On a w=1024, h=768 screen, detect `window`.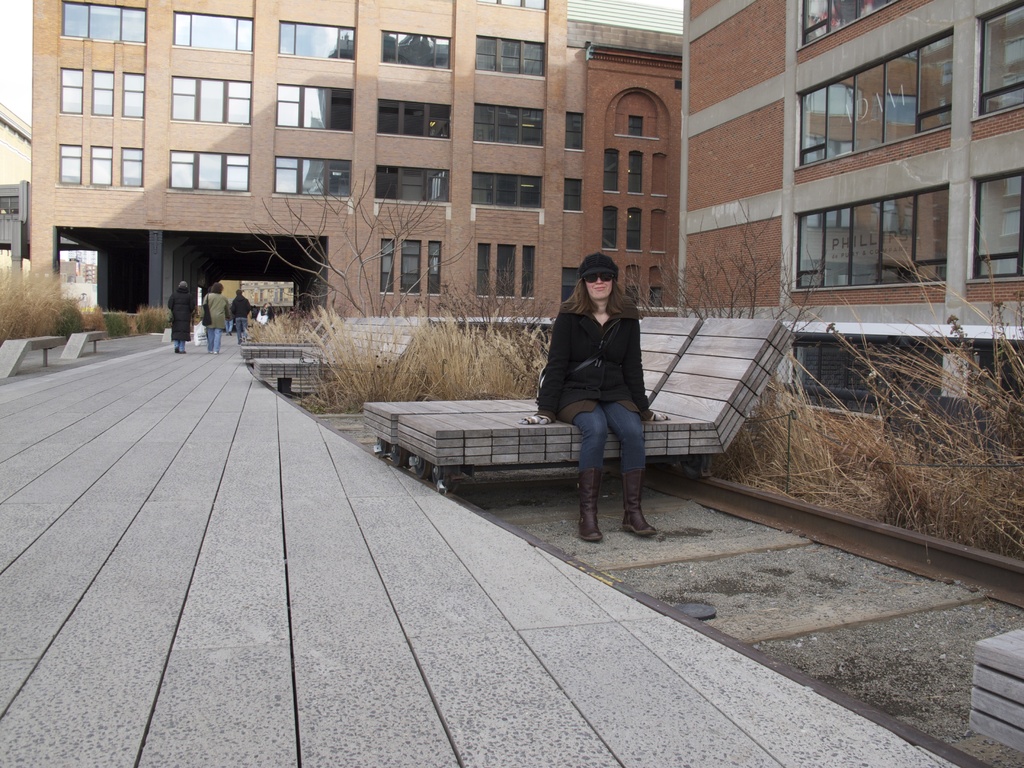
646,264,666,308.
